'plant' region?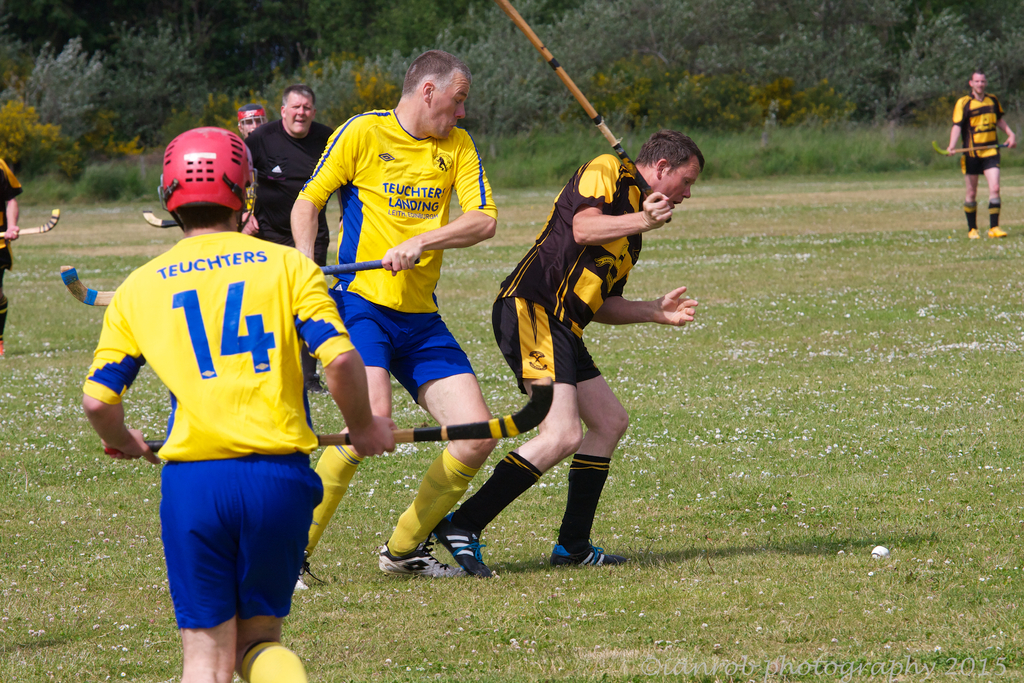
[294, 0, 475, 60]
